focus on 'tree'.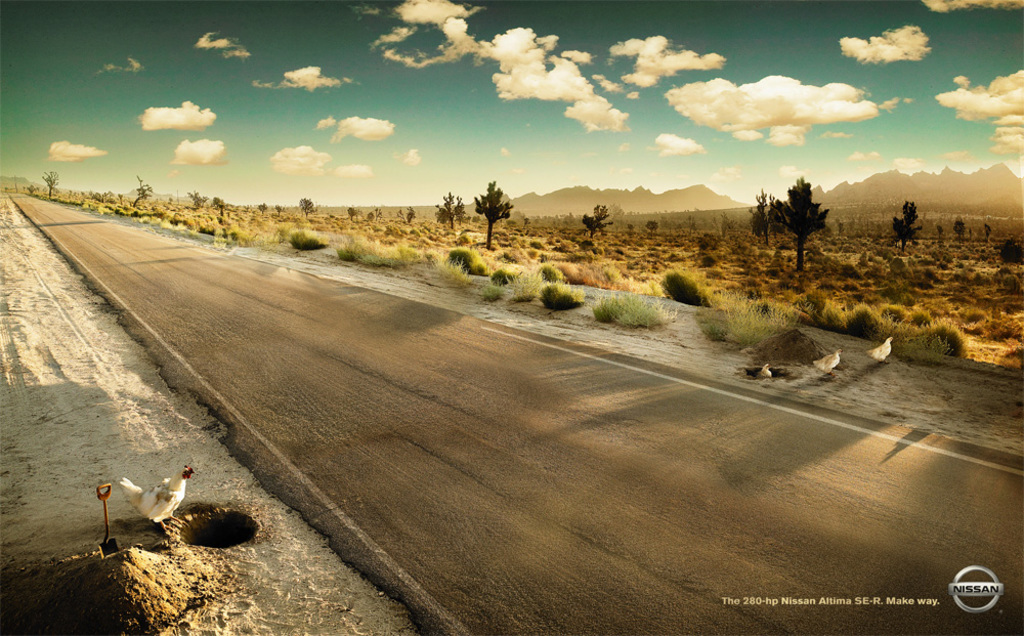
Focused at 645:219:664:236.
